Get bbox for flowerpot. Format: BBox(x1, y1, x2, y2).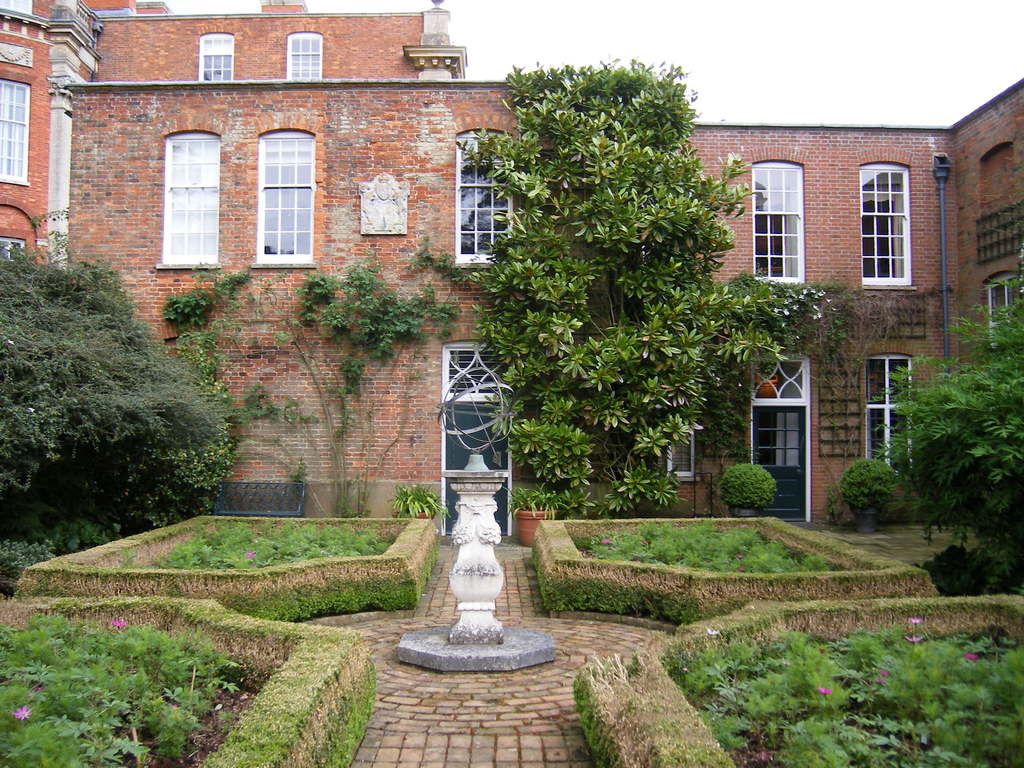
BBox(851, 502, 884, 534).
